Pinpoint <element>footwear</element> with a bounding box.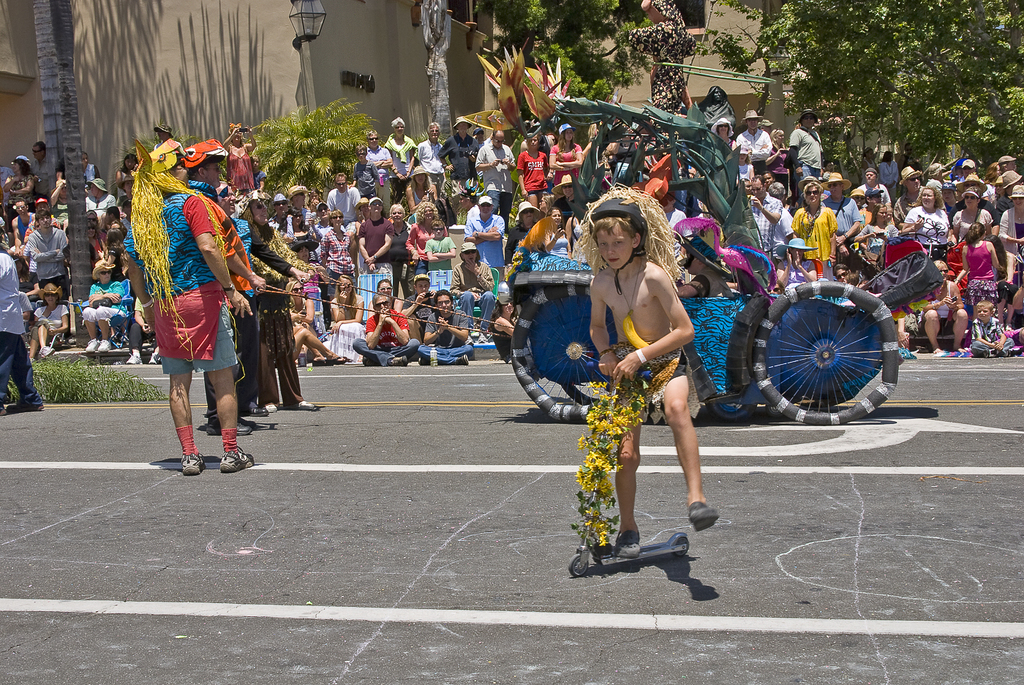
207 417 252 436.
